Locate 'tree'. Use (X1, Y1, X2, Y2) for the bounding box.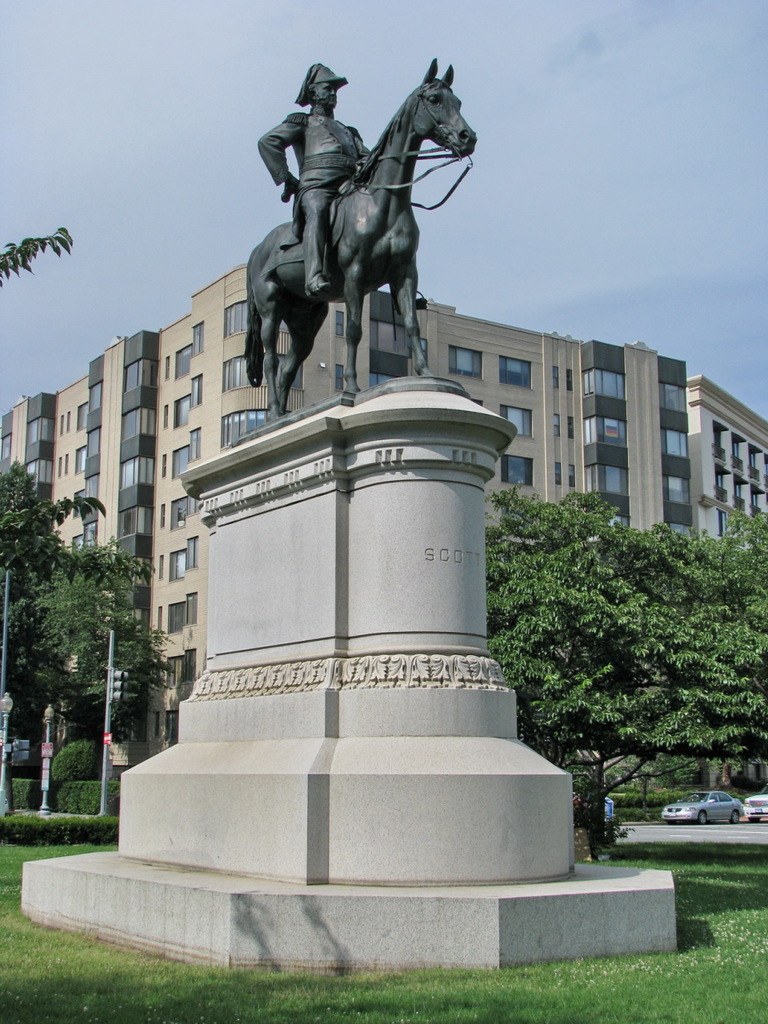
(498, 467, 739, 829).
